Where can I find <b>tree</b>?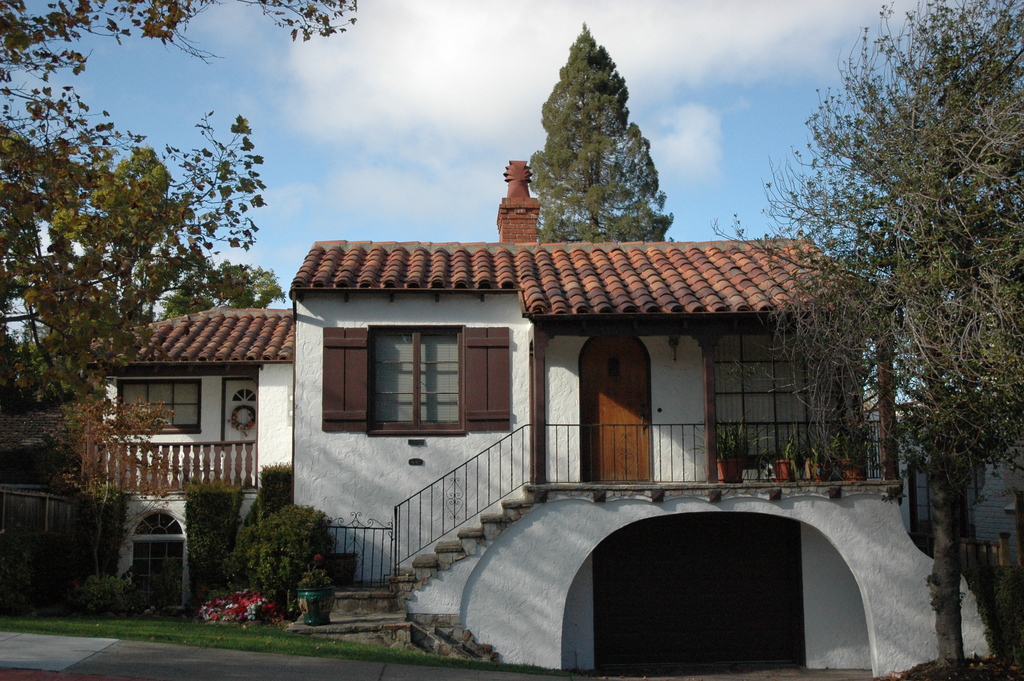
You can find it at select_region(710, 0, 1023, 680).
